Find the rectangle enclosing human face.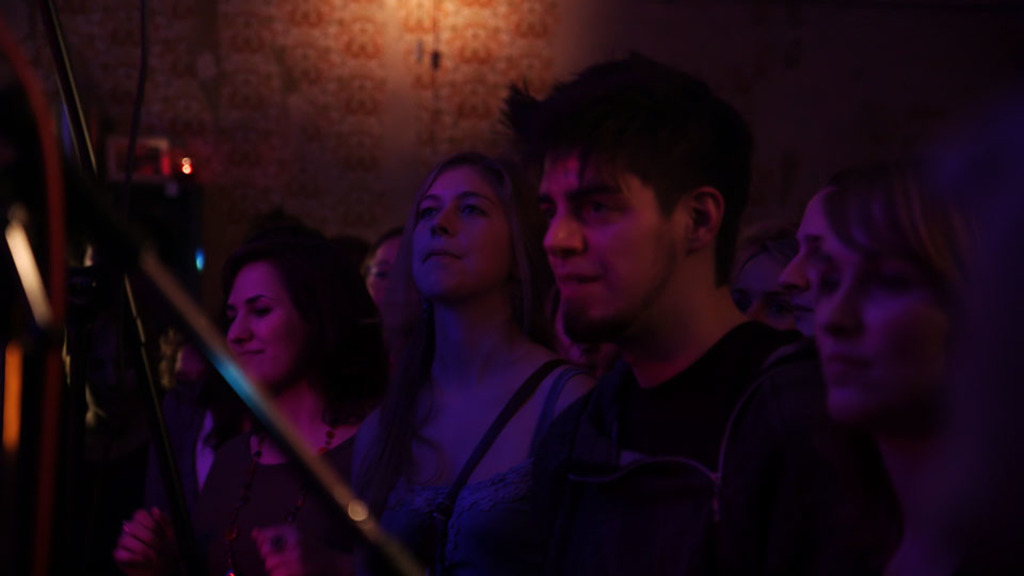
735:244:793:331.
